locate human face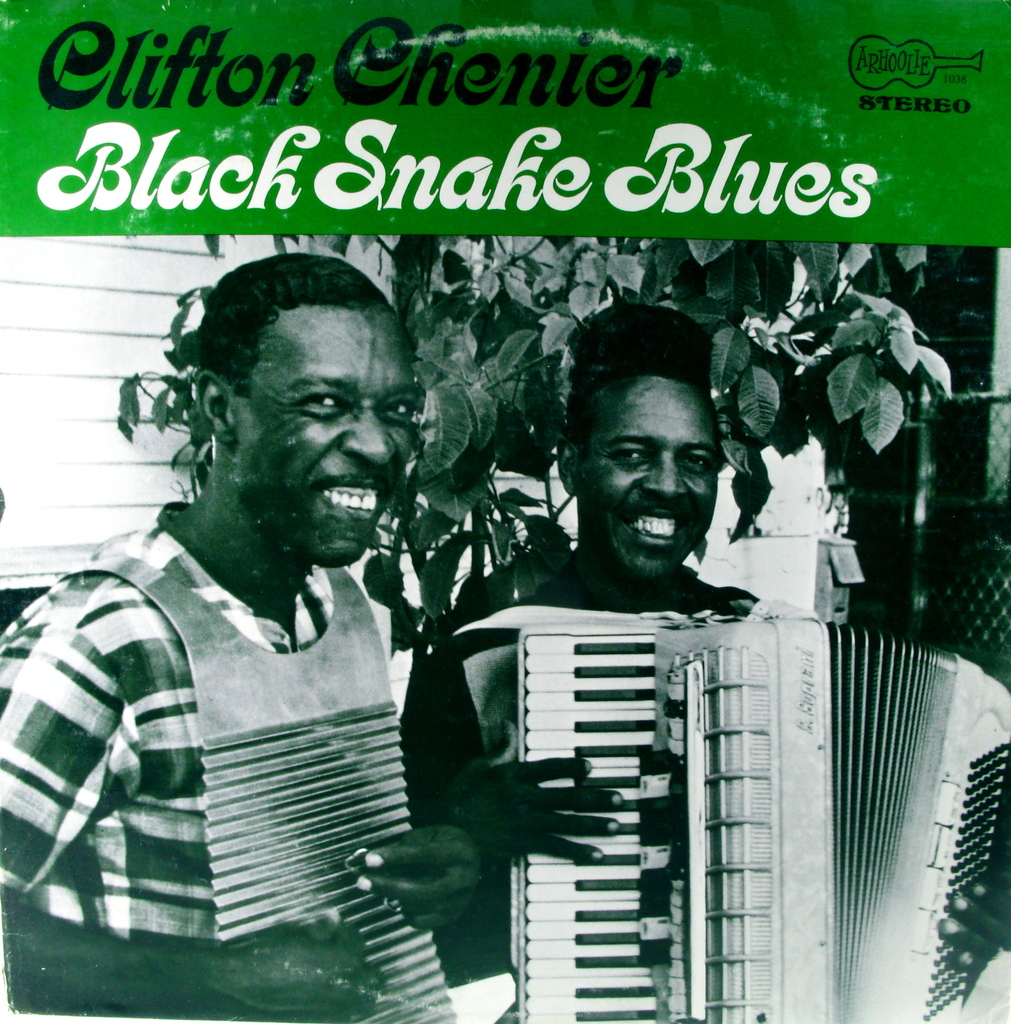
bbox=[587, 371, 720, 581]
